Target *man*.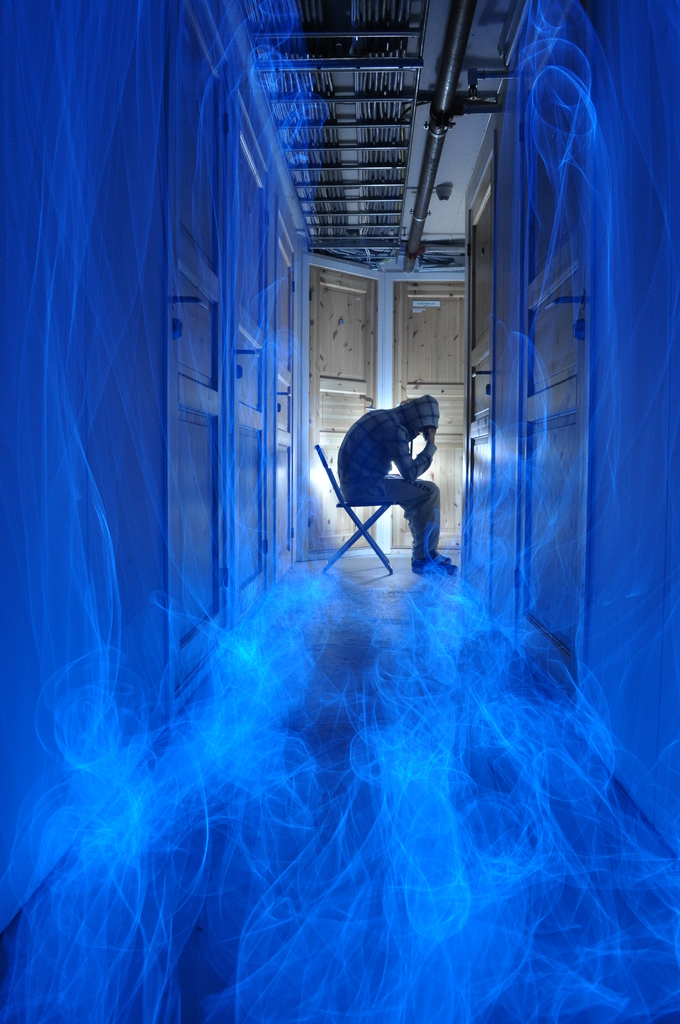
Target region: (x1=332, y1=388, x2=461, y2=585).
